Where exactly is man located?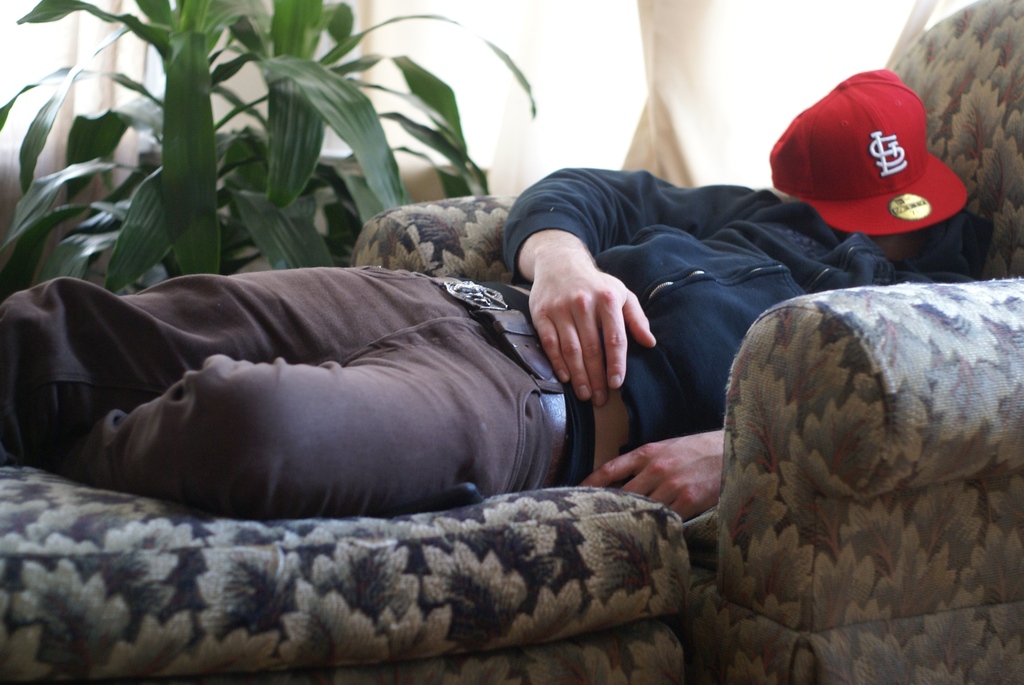
Its bounding box is l=0, t=79, r=975, b=570.
